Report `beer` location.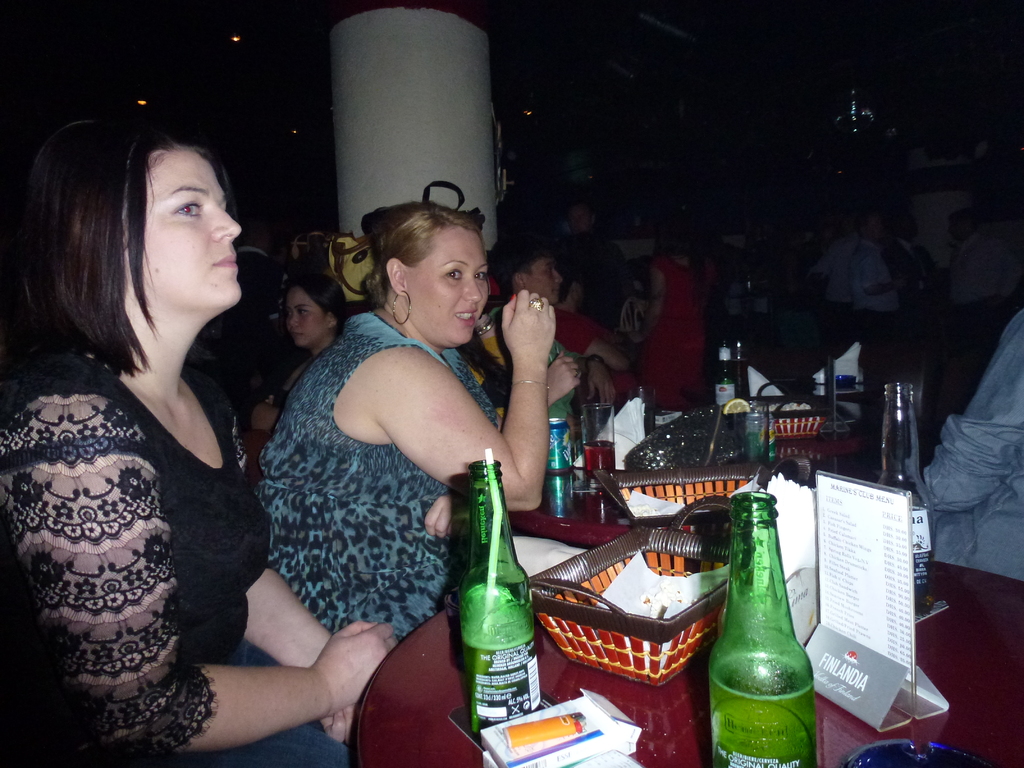
Report: [706, 492, 816, 767].
